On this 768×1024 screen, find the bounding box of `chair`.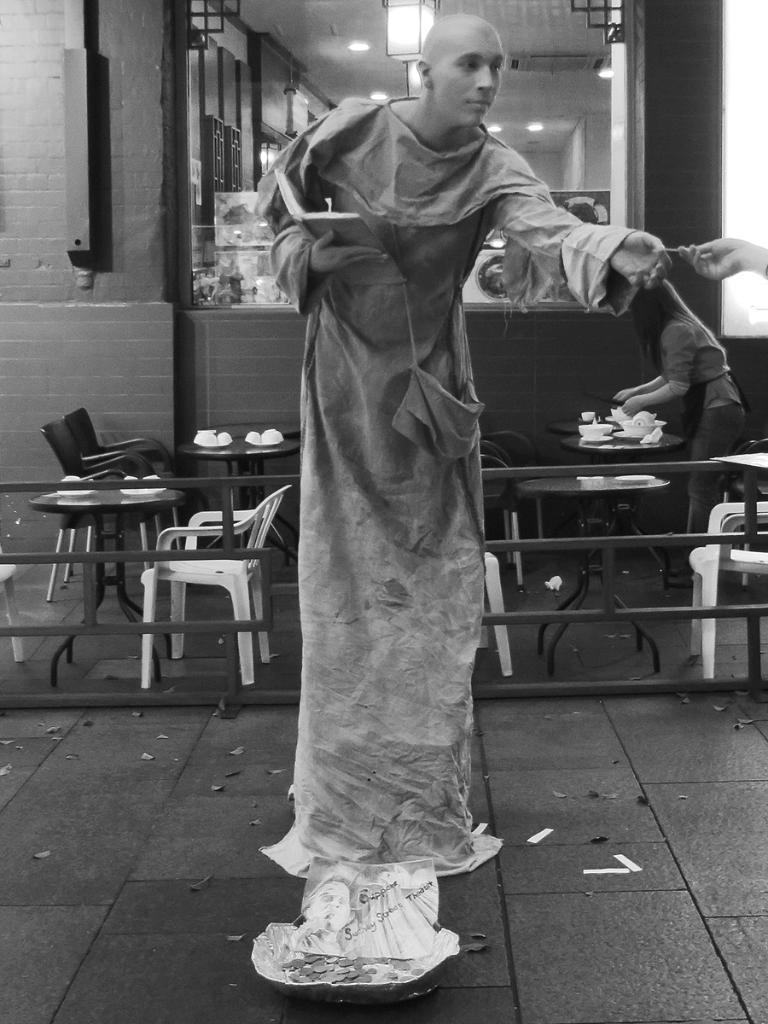
Bounding box: 31 413 170 602.
